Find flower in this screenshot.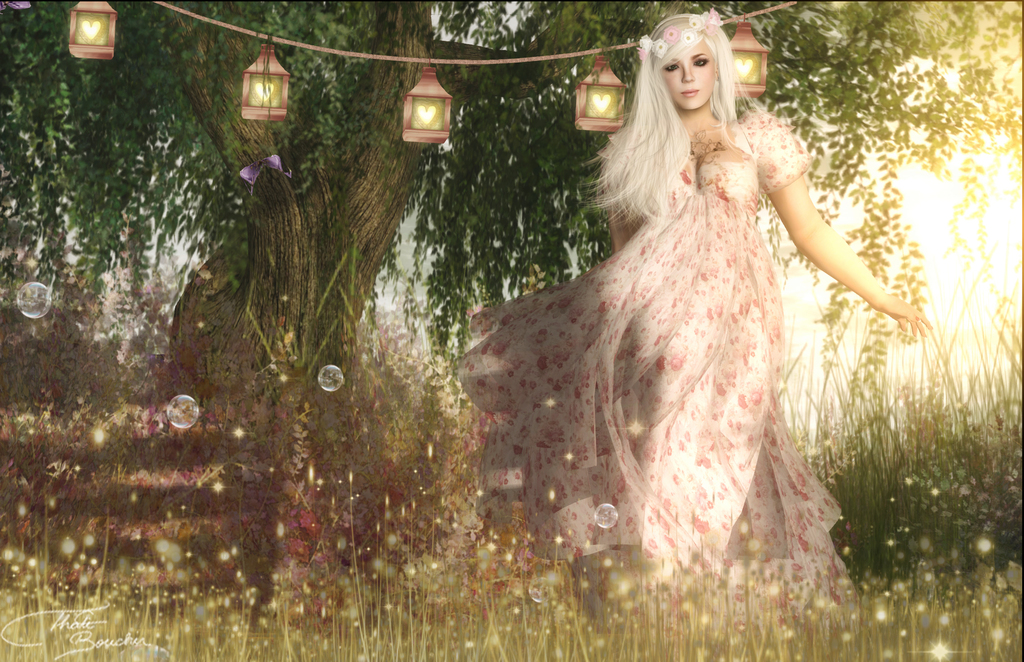
The bounding box for flower is (0,0,33,8).
